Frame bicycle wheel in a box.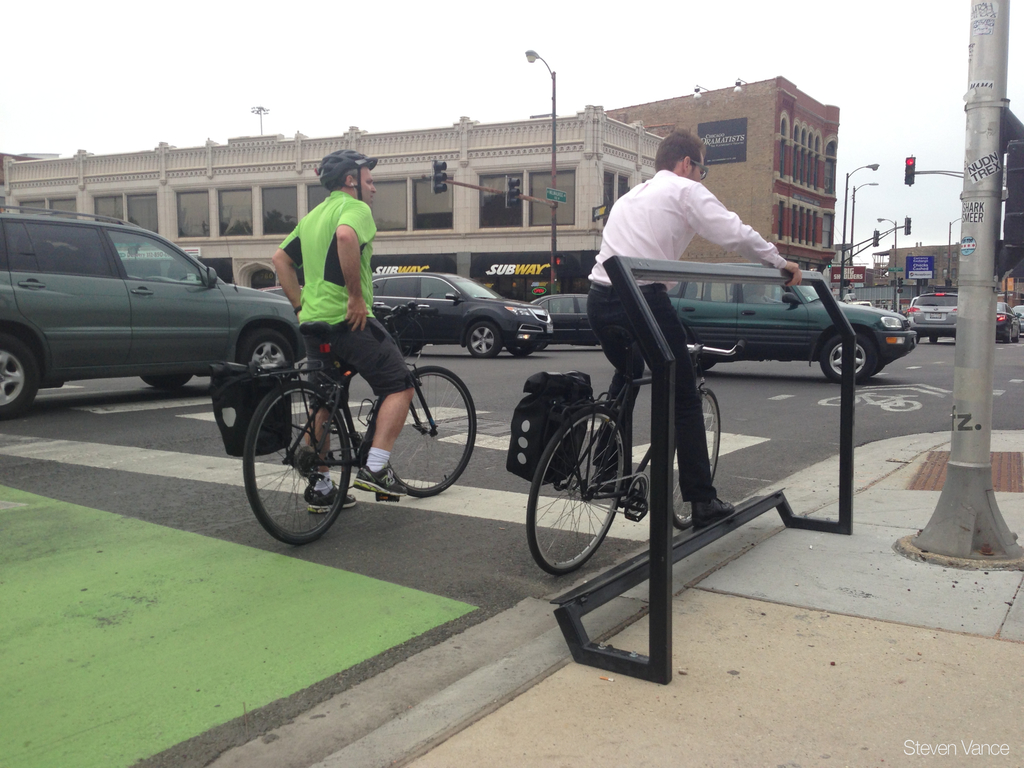
detection(388, 370, 477, 497).
